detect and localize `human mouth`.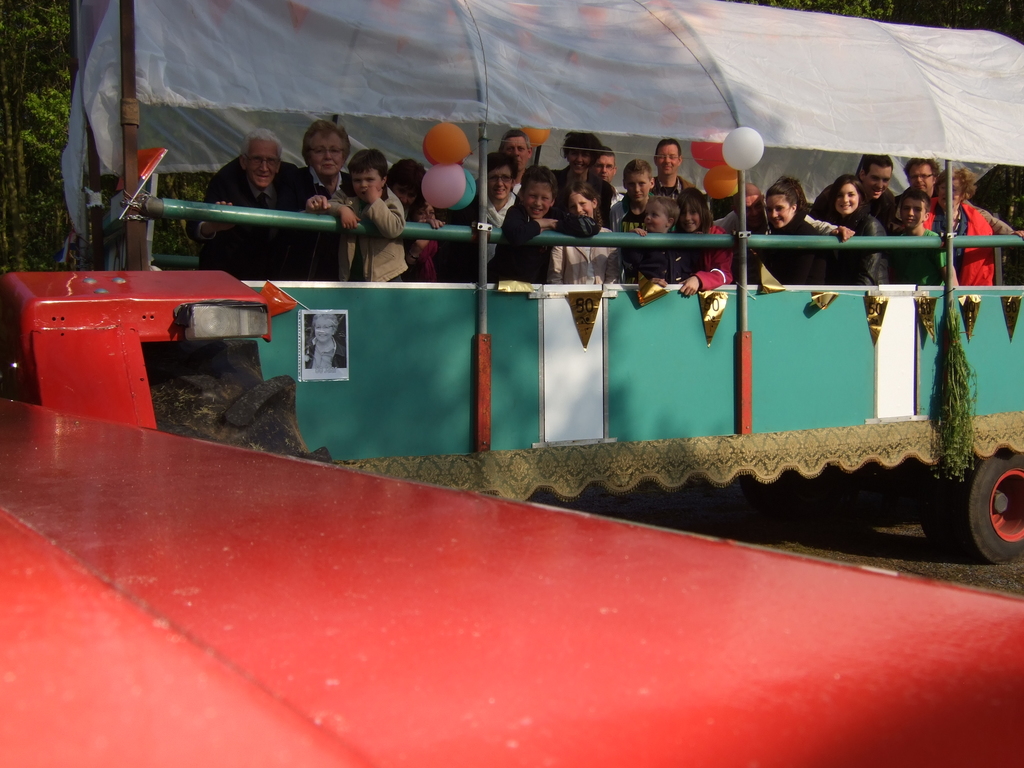
Localized at 662,163,673,175.
